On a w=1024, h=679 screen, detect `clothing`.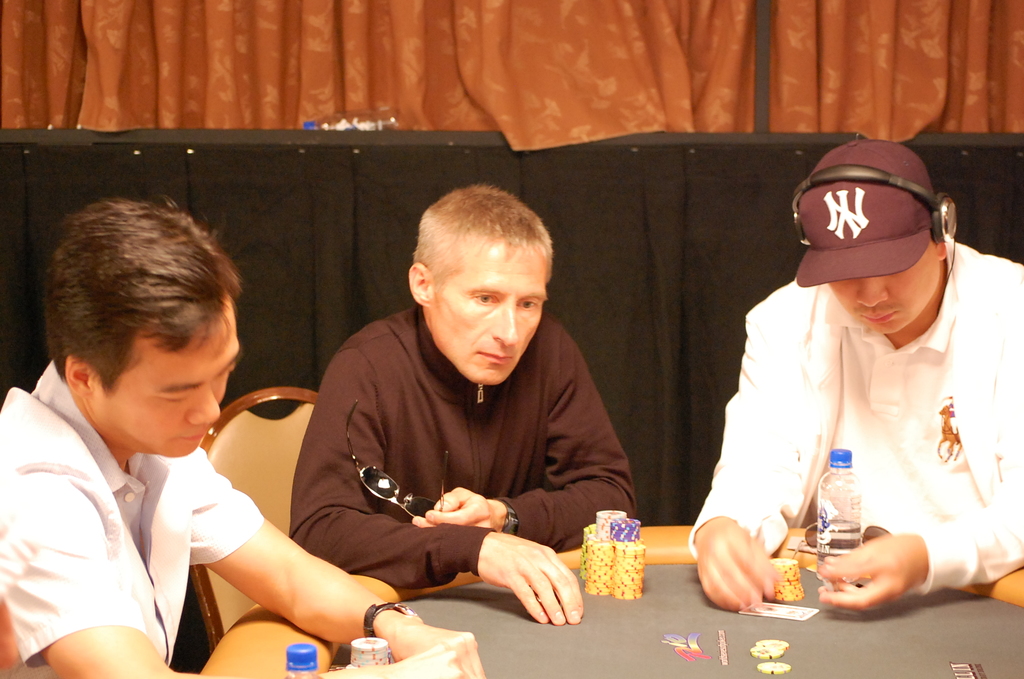
(679,232,1023,605).
